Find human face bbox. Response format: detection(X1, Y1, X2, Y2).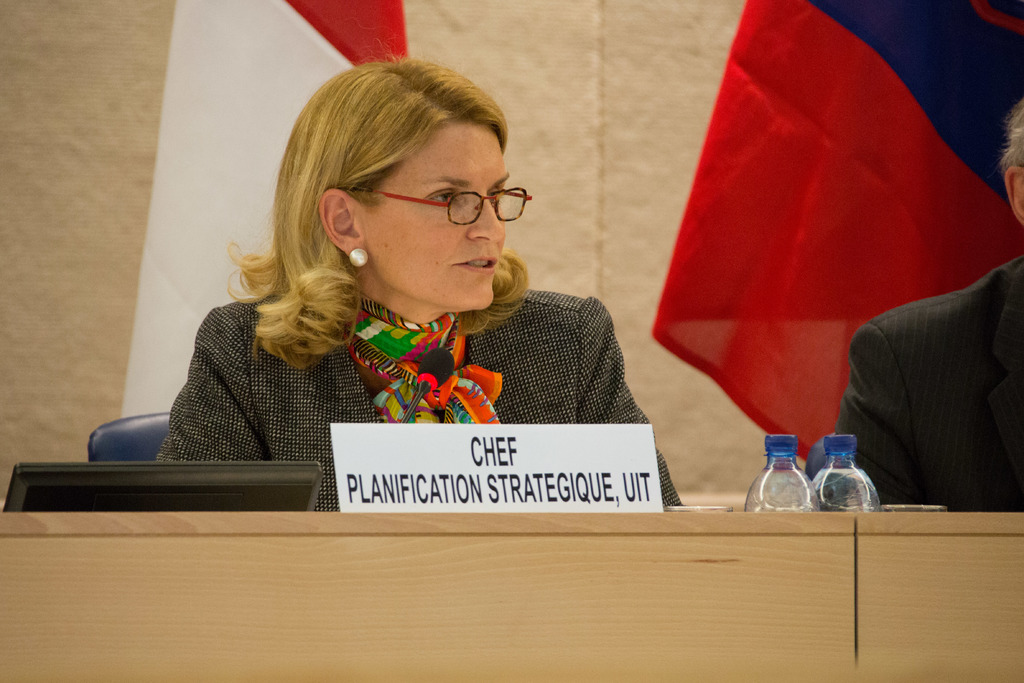
detection(356, 122, 510, 314).
